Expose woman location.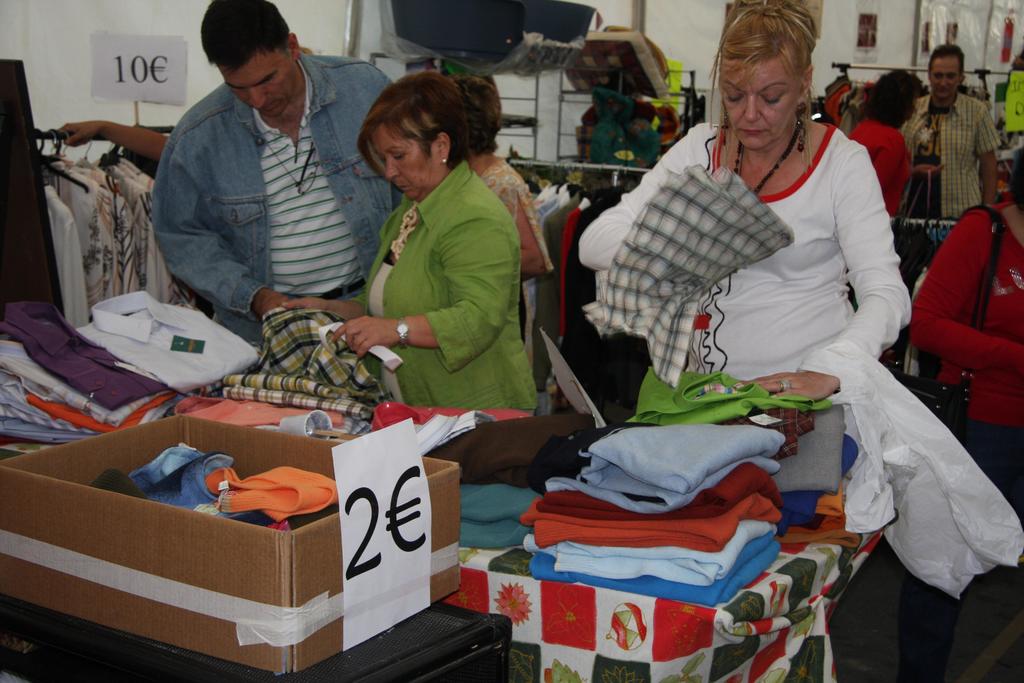
Exposed at 577:0:913:452.
